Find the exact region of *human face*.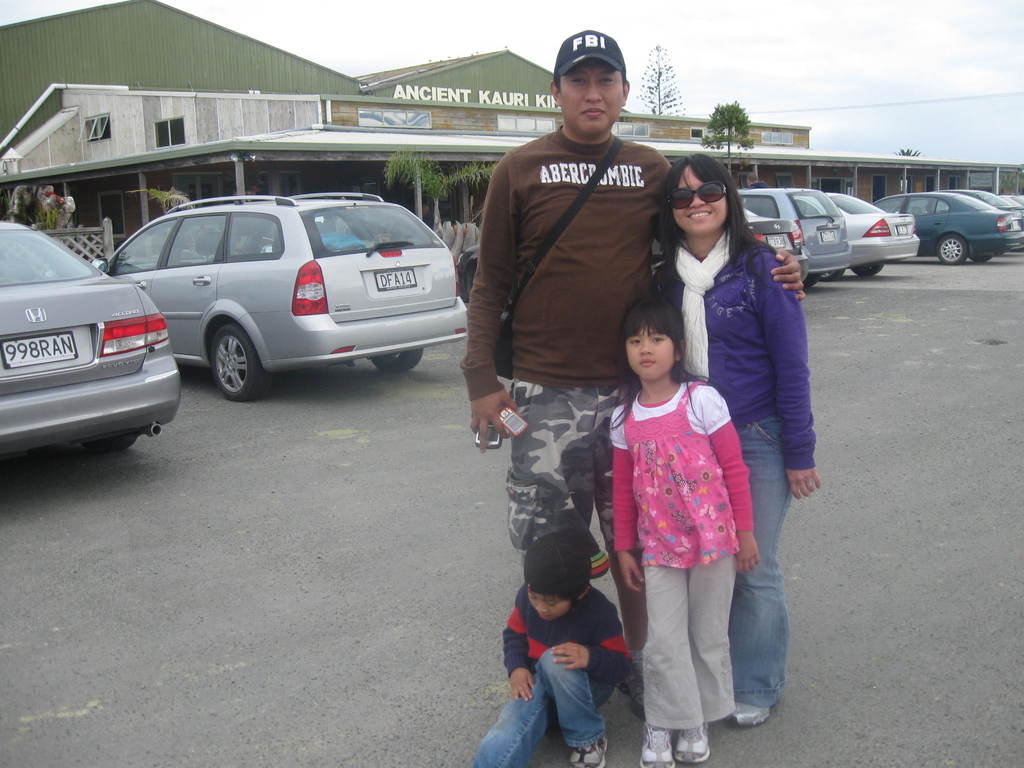
Exact region: (x1=672, y1=165, x2=728, y2=234).
